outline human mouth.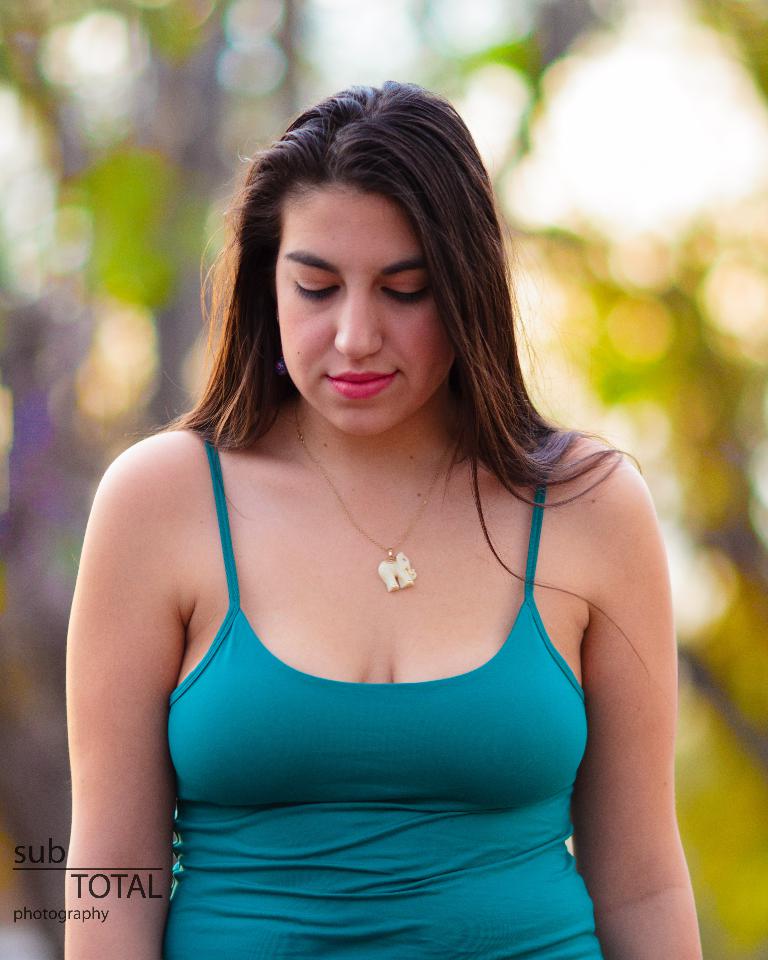
Outline: <bbox>322, 371, 398, 399</bbox>.
